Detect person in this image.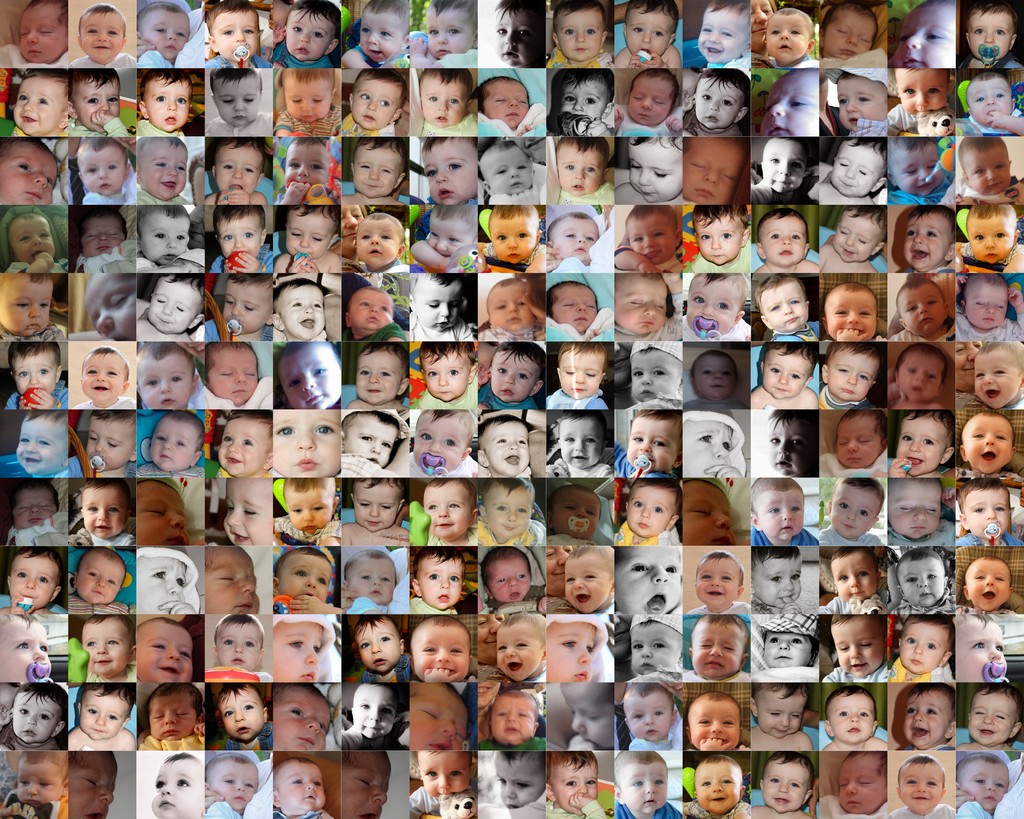
Detection: (902,683,955,752).
